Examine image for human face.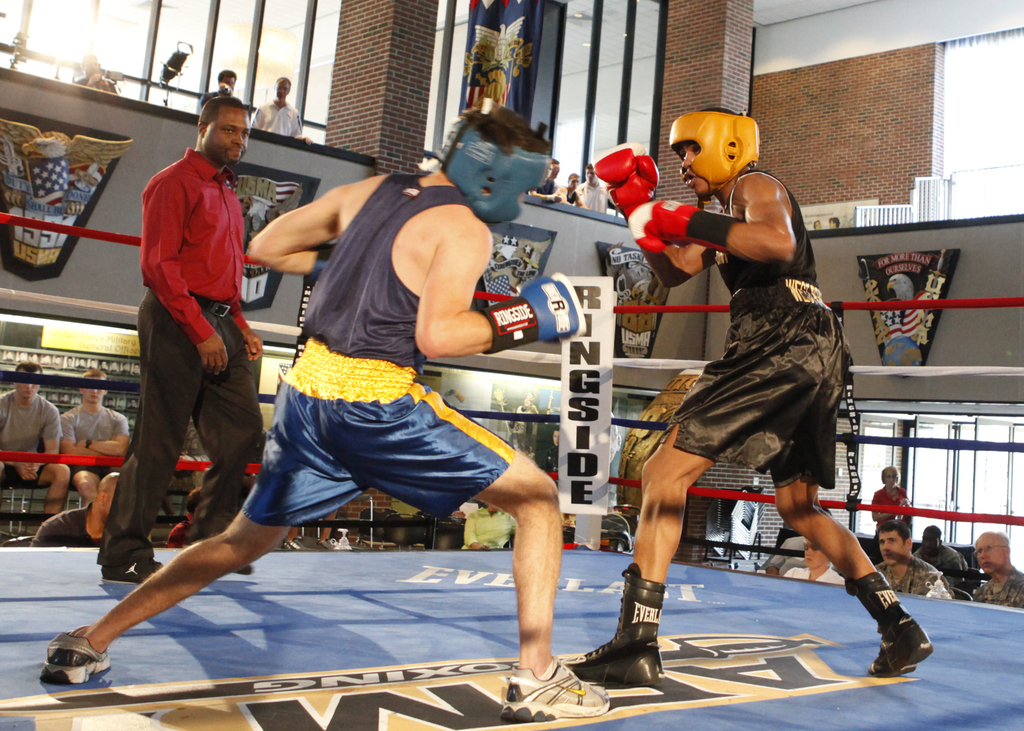
Examination result: locate(82, 55, 99, 75).
